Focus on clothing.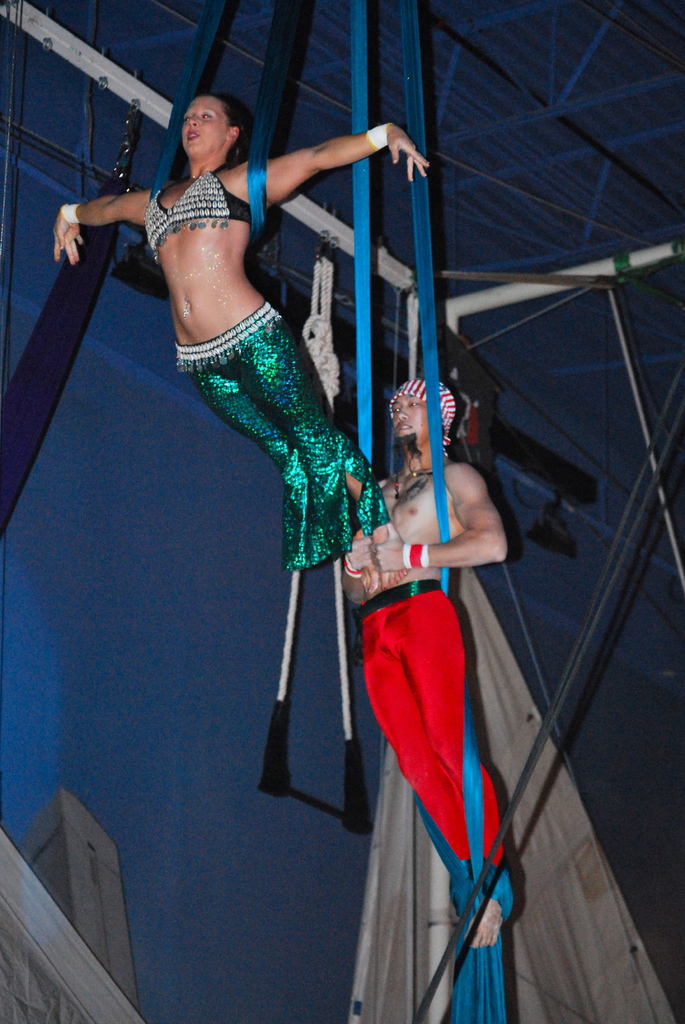
Focused at [left=360, top=575, right=505, bottom=870].
